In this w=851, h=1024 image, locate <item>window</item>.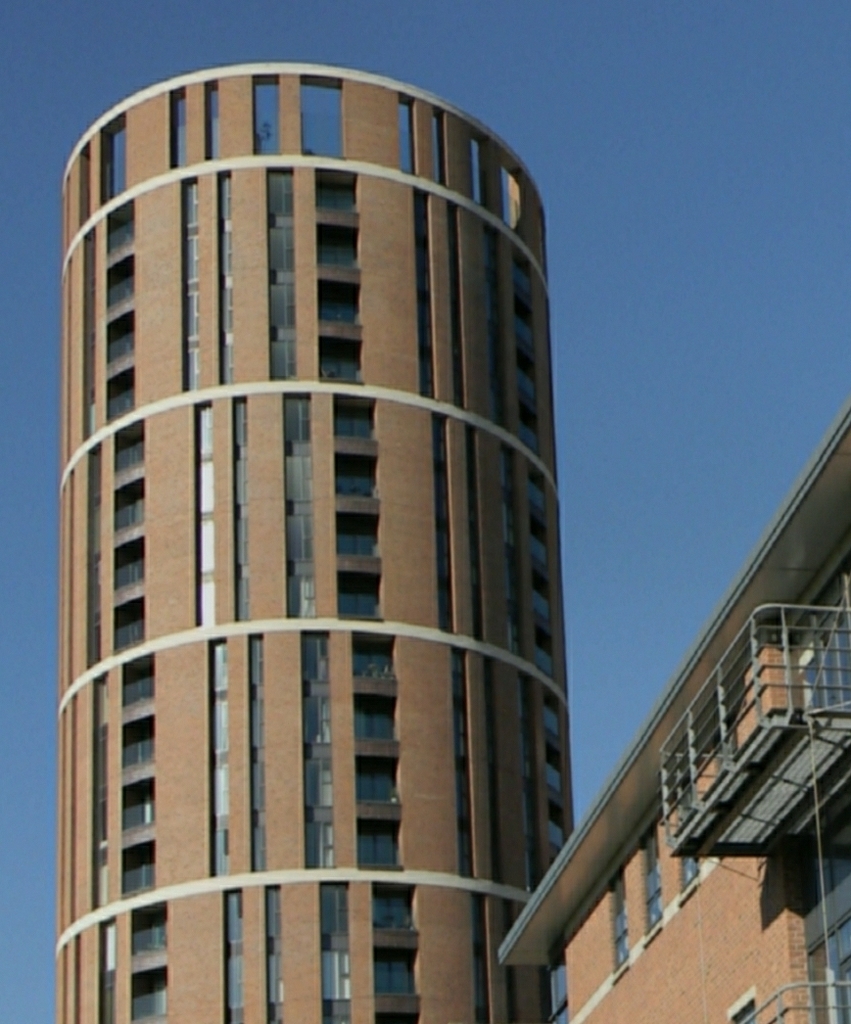
Bounding box: locate(548, 815, 563, 849).
